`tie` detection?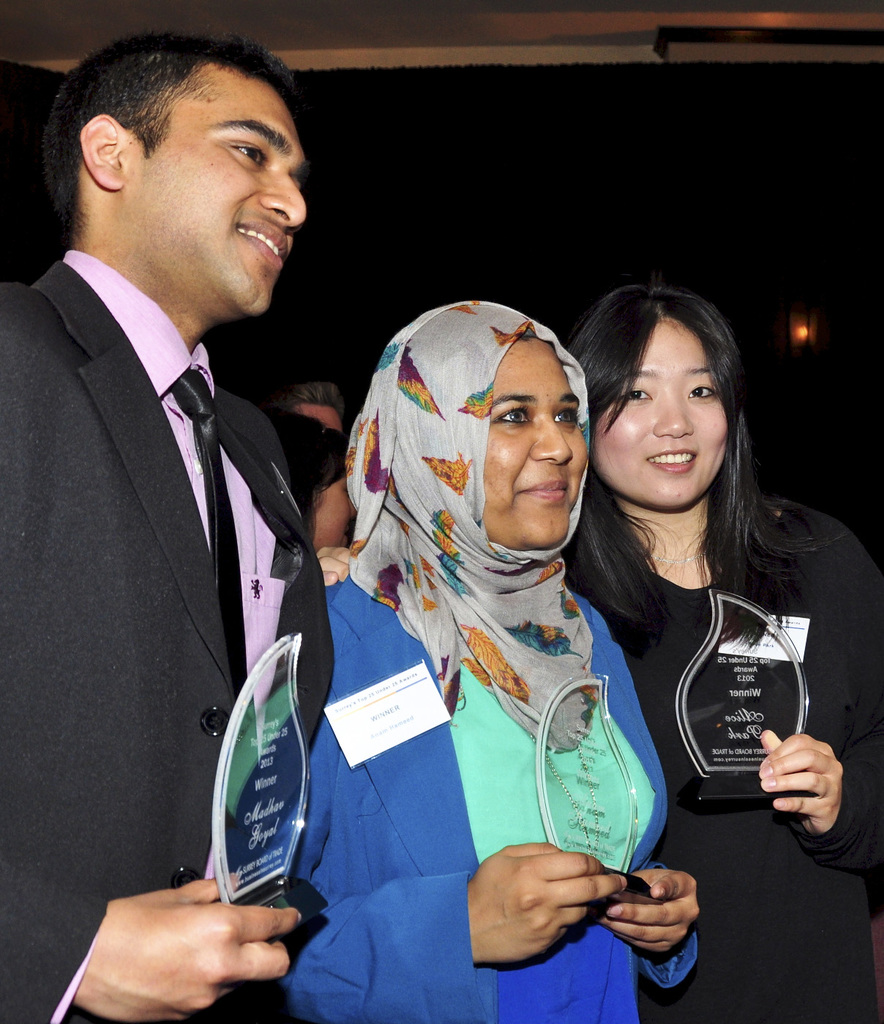
box(169, 364, 262, 762)
